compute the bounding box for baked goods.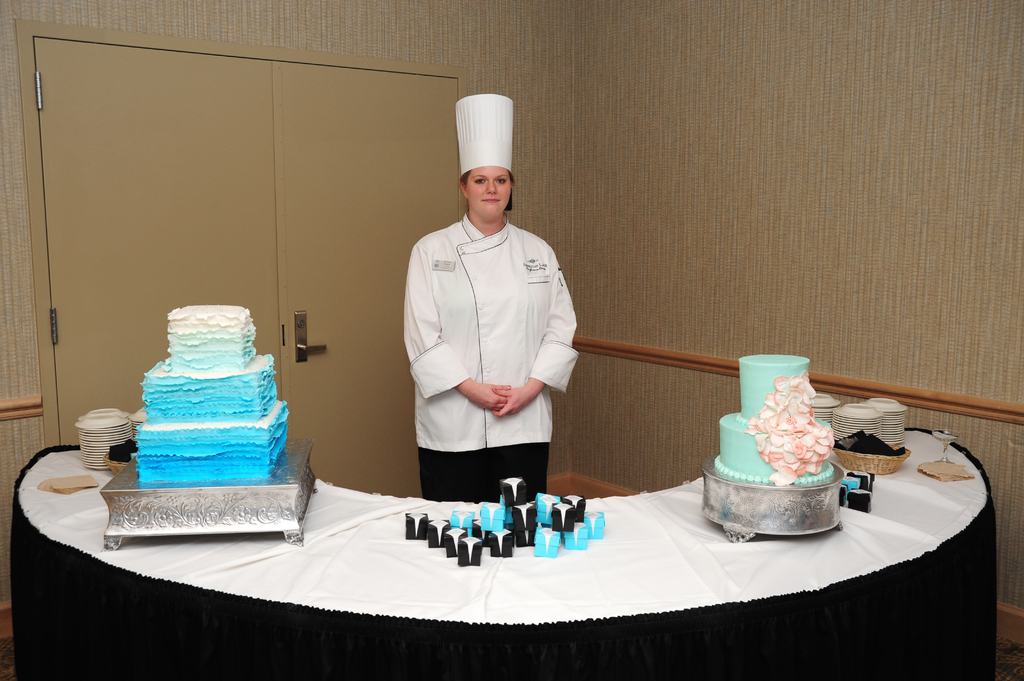
714/356/840/485.
